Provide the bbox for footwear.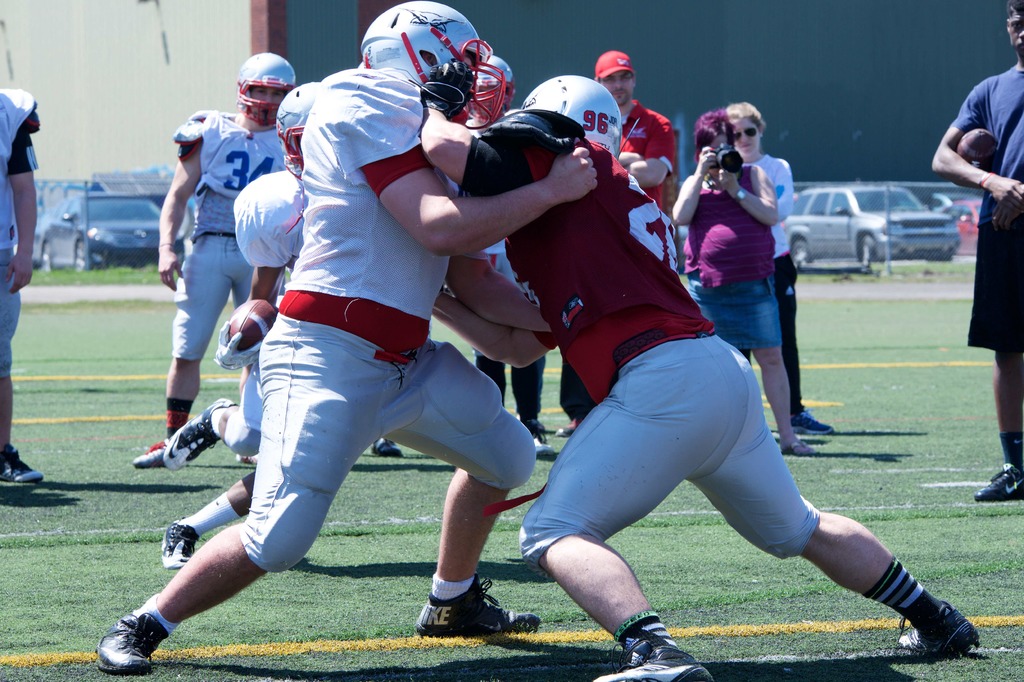
box(135, 438, 169, 479).
